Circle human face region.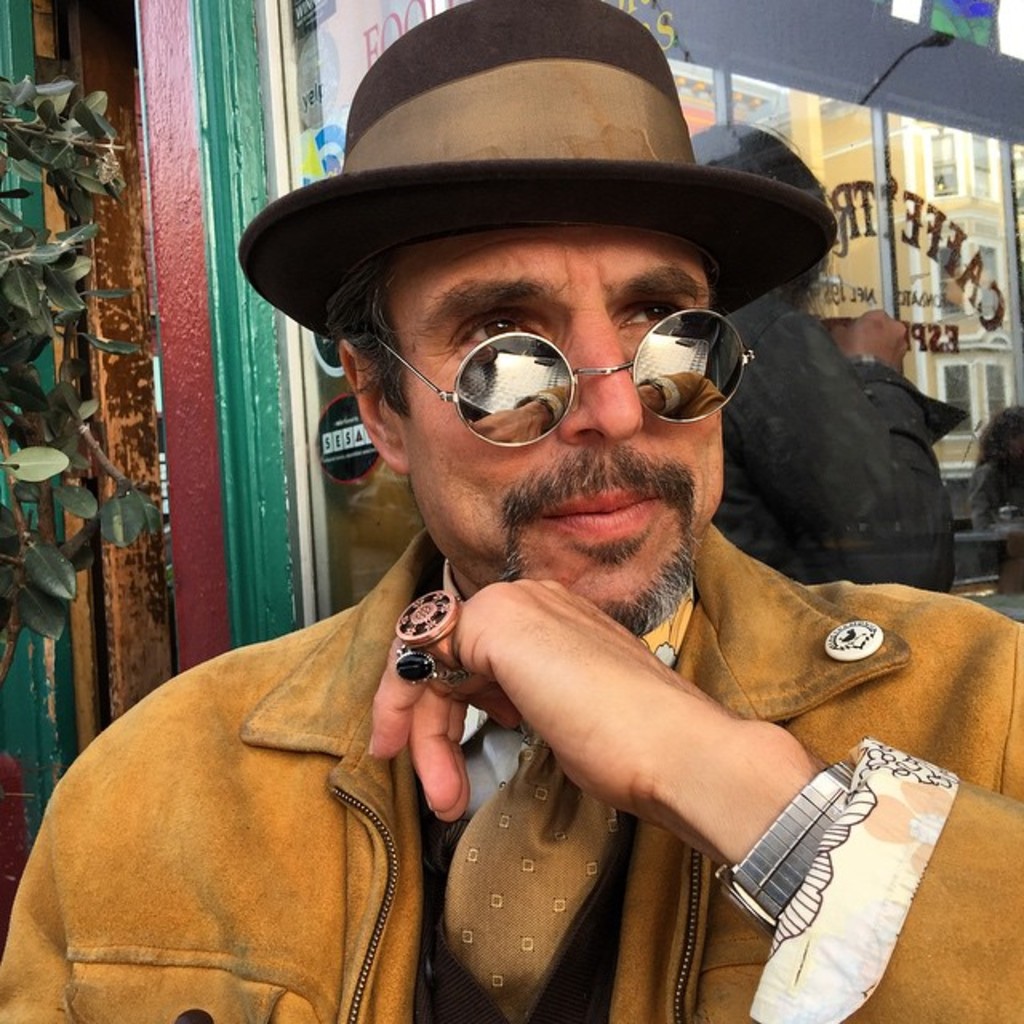
Region: 398,232,725,635.
